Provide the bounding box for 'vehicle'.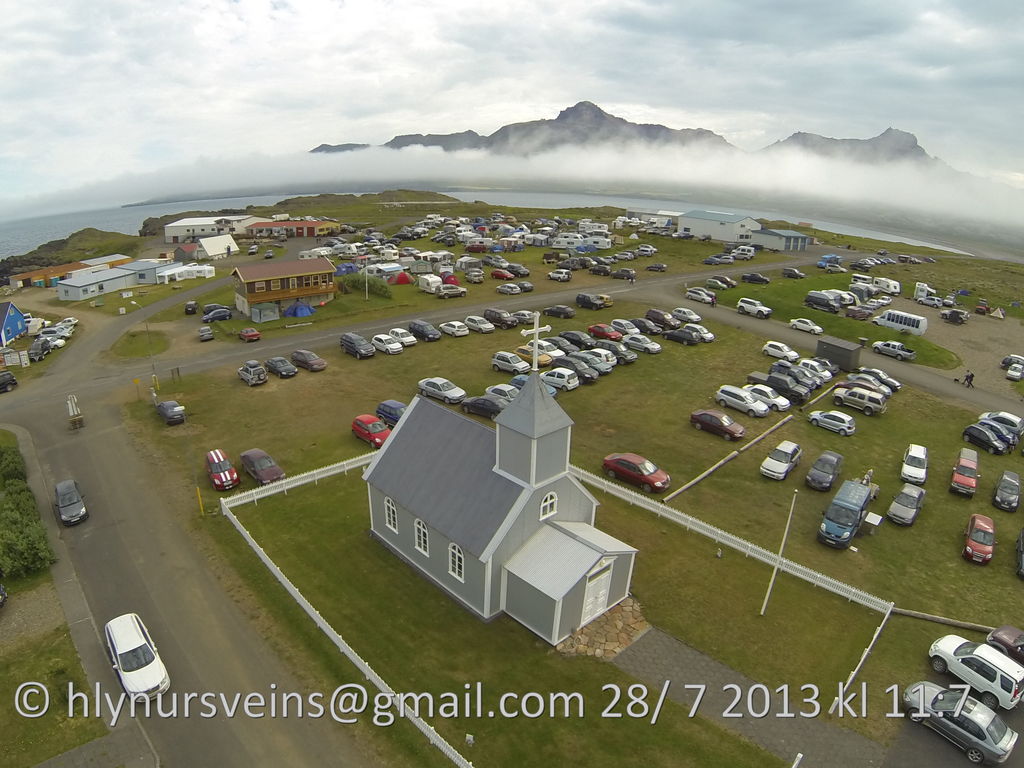
(left=827, top=260, right=849, bottom=273).
